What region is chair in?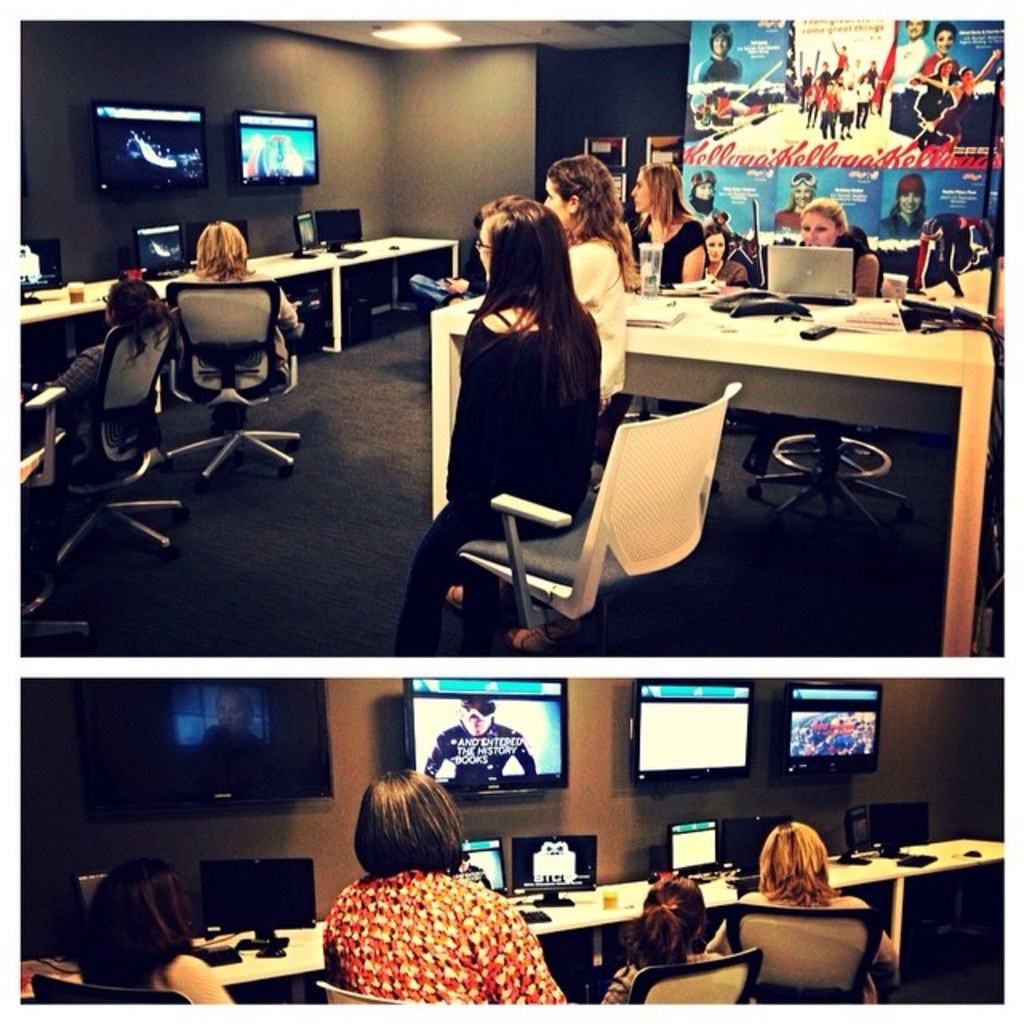
(630, 941, 760, 1005).
